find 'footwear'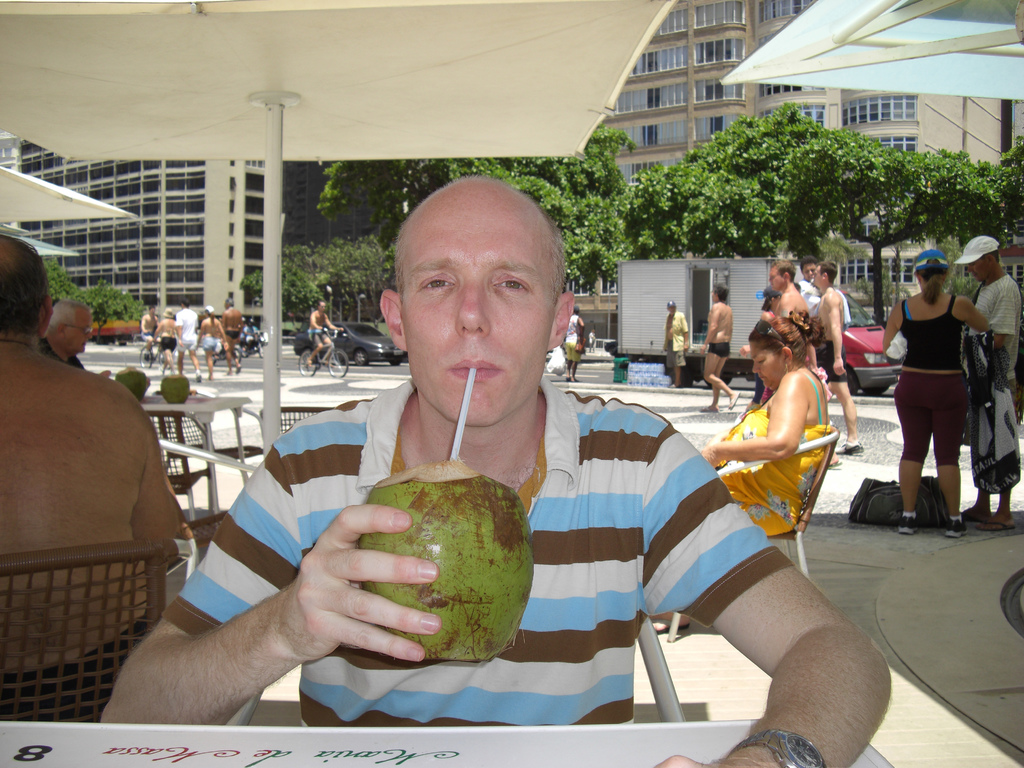
region(986, 520, 1021, 534)
